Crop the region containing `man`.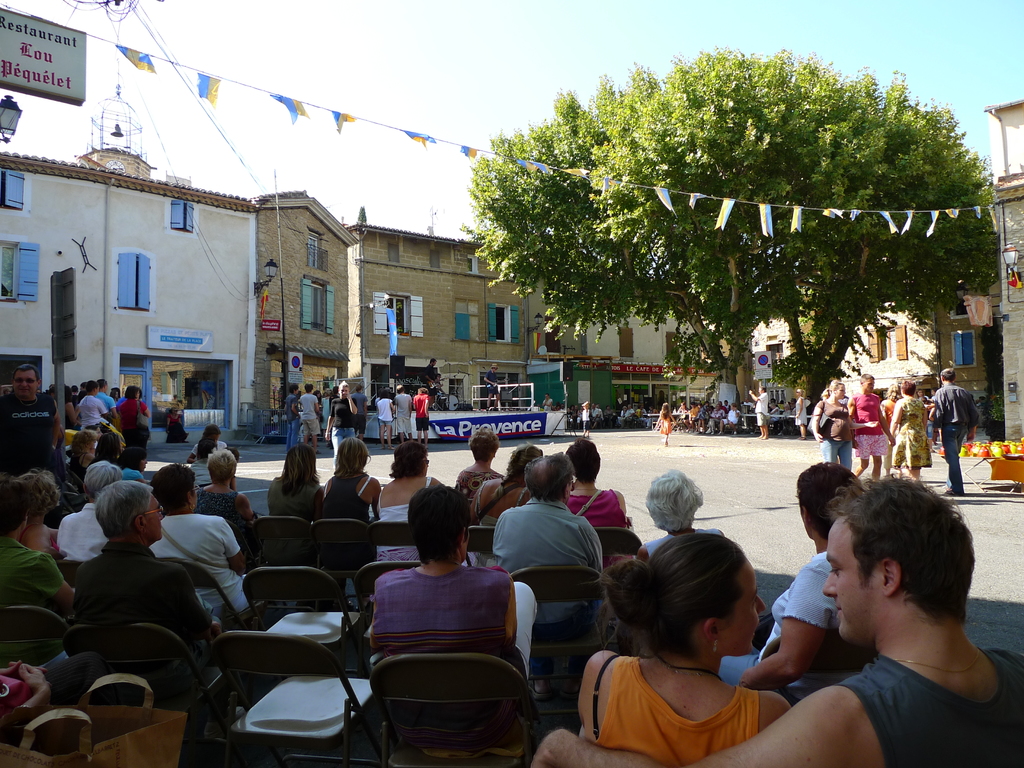
Crop region: {"x1": 296, "y1": 386, "x2": 321, "y2": 457}.
